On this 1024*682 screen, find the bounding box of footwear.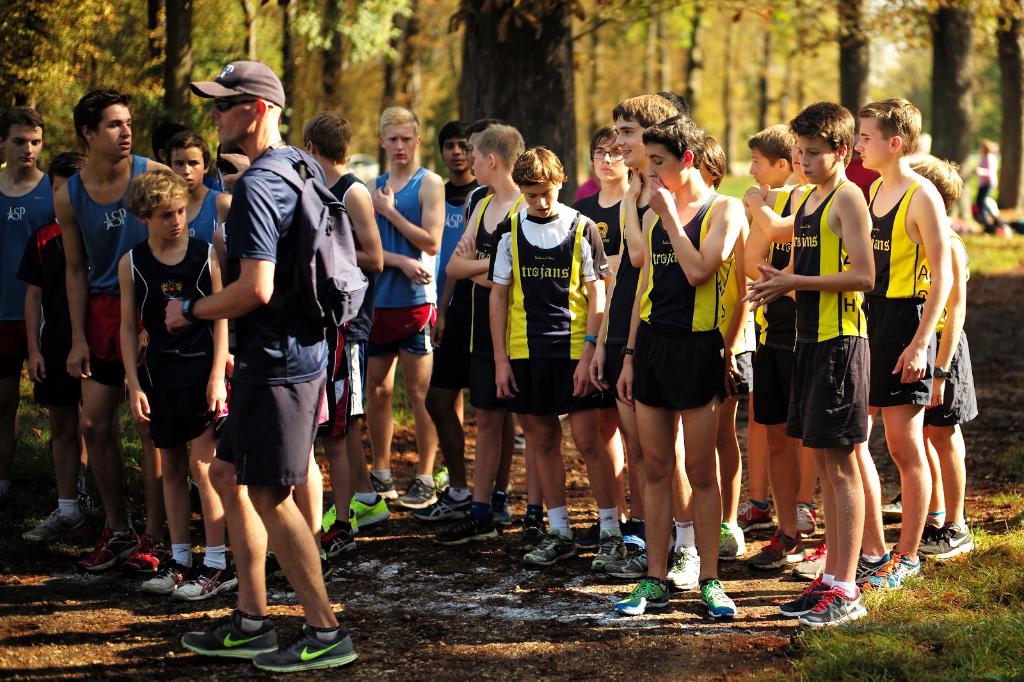
Bounding box: [776, 575, 828, 619].
